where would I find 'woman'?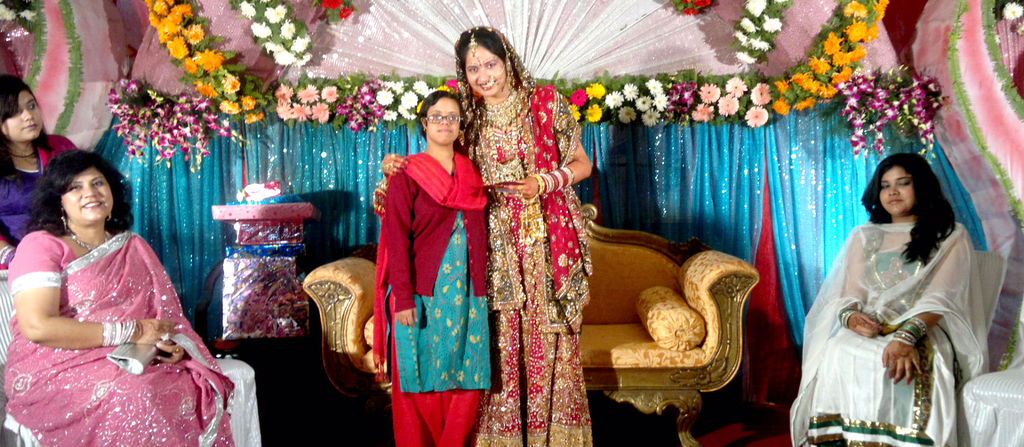
At rect(376, 24, 591, 446).
